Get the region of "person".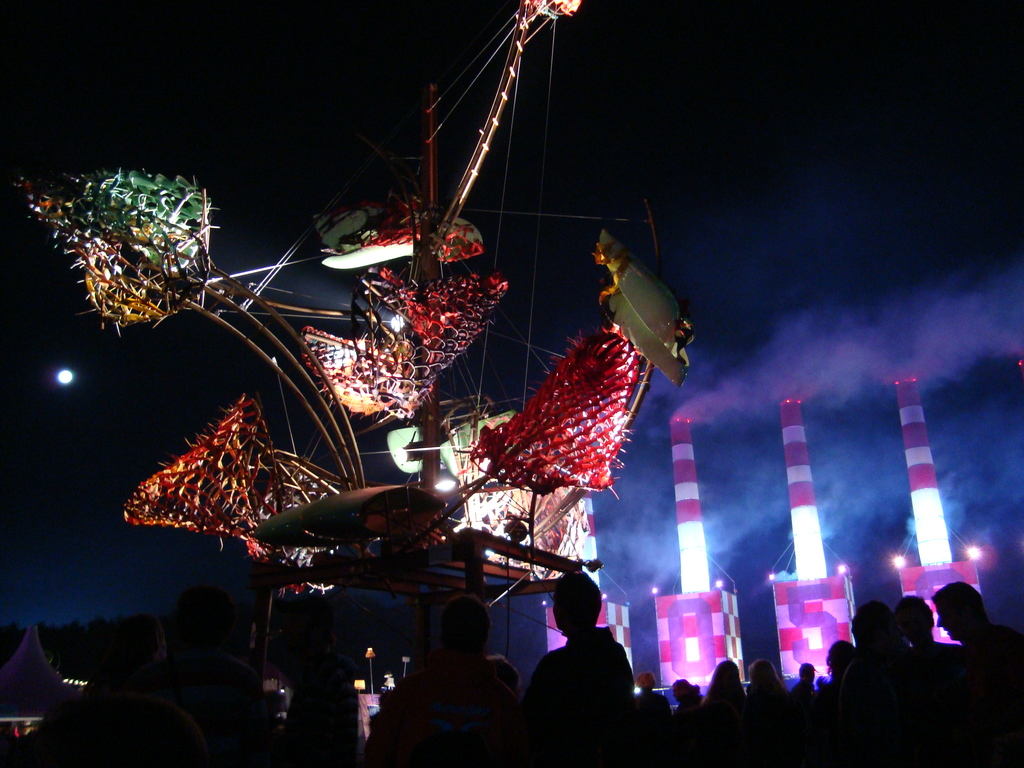
98, 584, 260, 767.
